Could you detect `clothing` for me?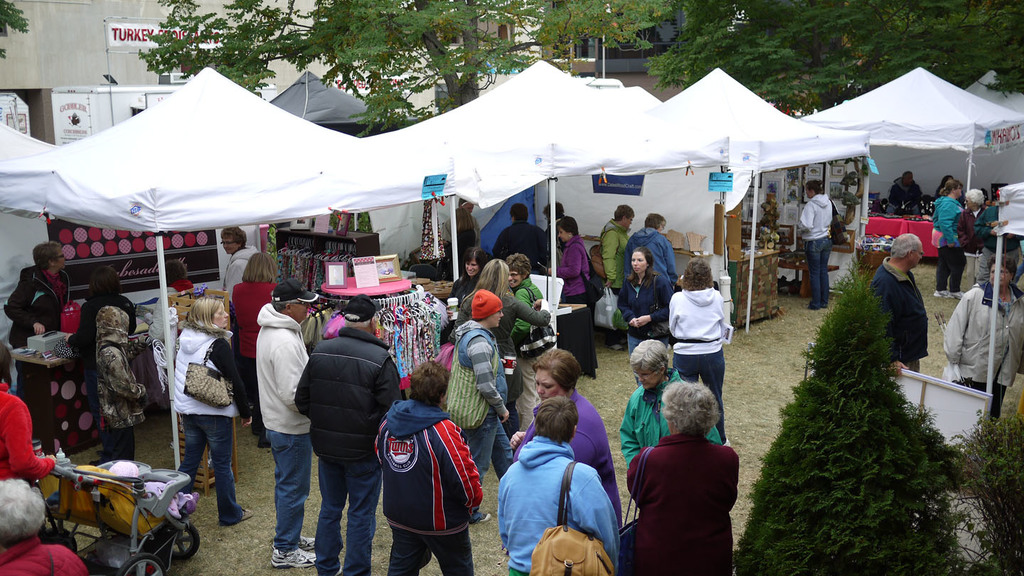
Detection result: (496, 441, 619, 575).
